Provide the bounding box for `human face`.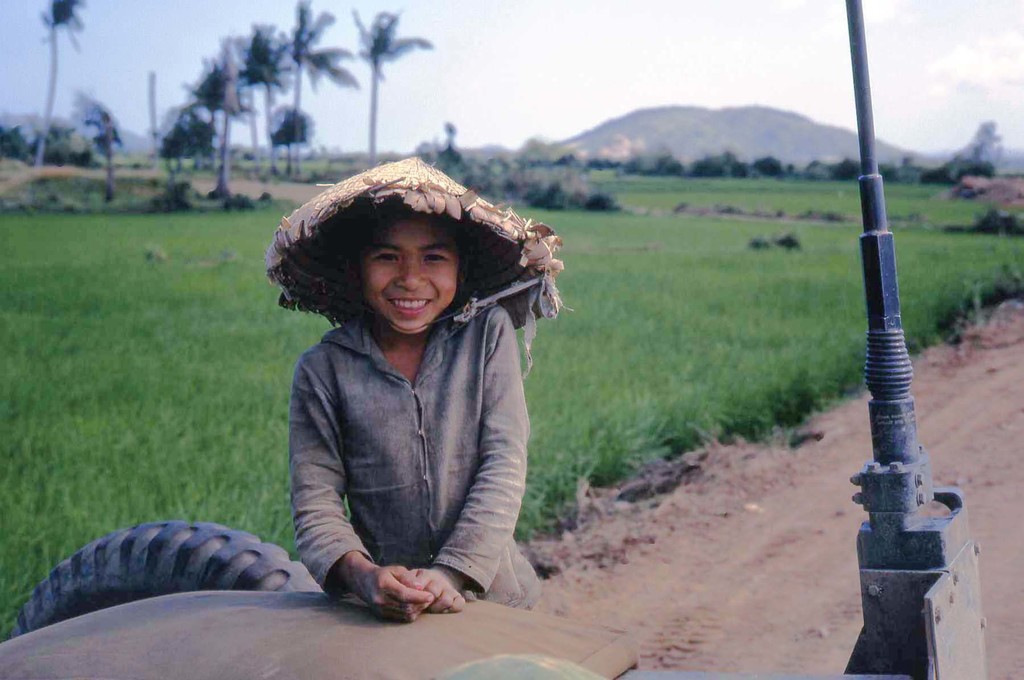
[358, 214, 460, 340].
